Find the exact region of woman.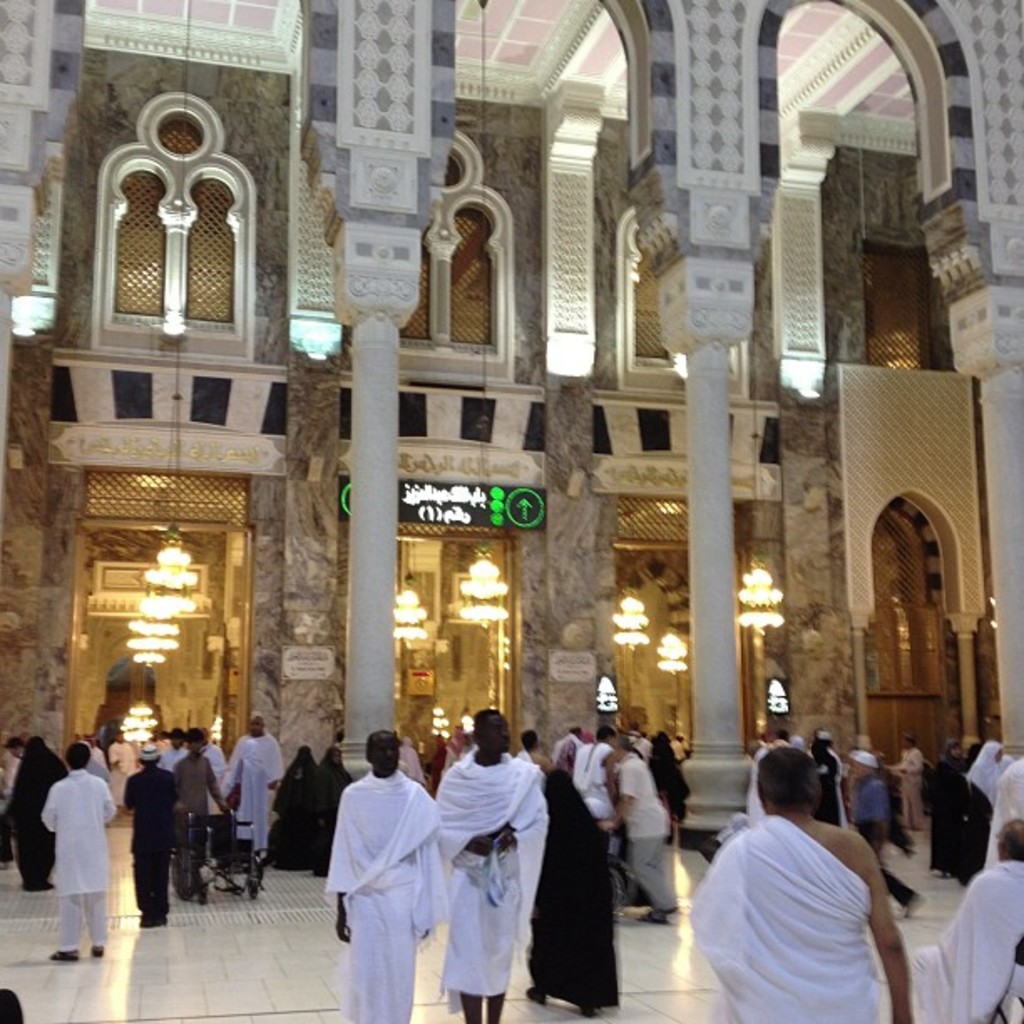
Exact region: Rect(8, 736, 70, 892).
